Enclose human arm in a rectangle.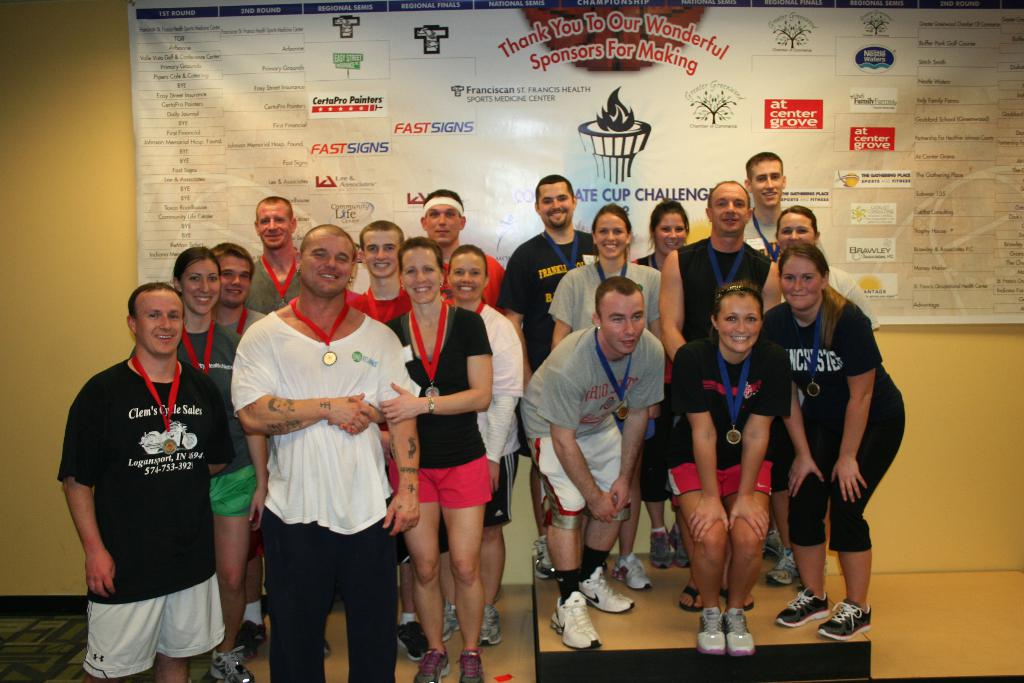
(x1=610, y1=352, x2=668, y2=518).
